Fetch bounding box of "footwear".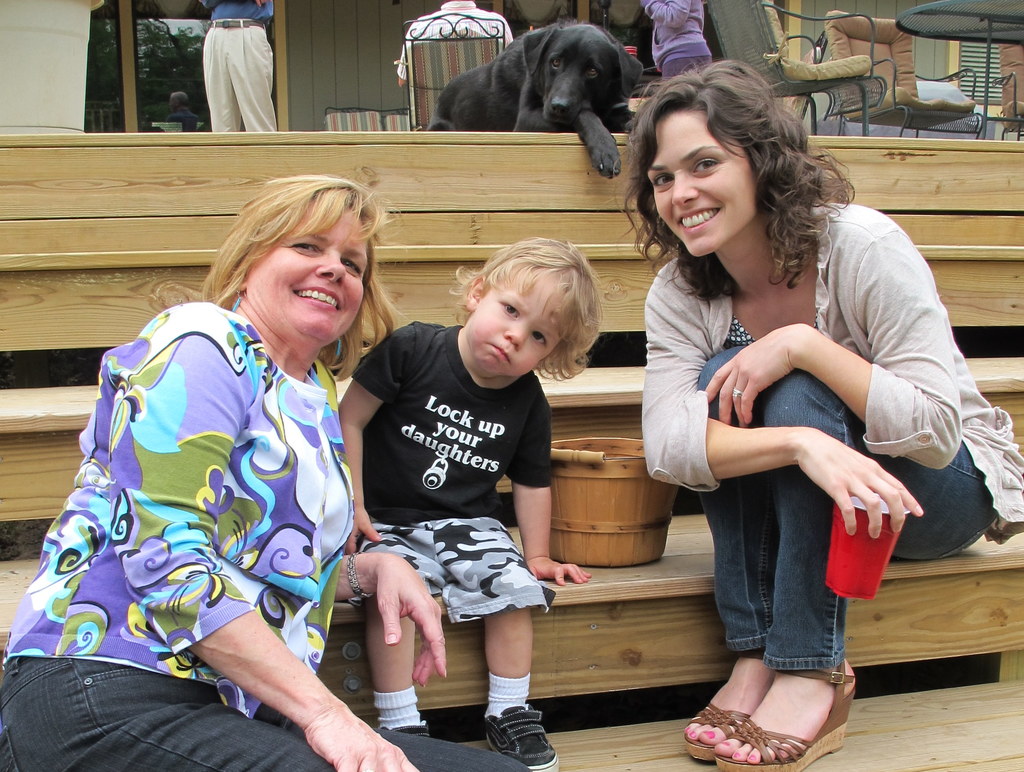
Bbox: [683,703,749,762].
